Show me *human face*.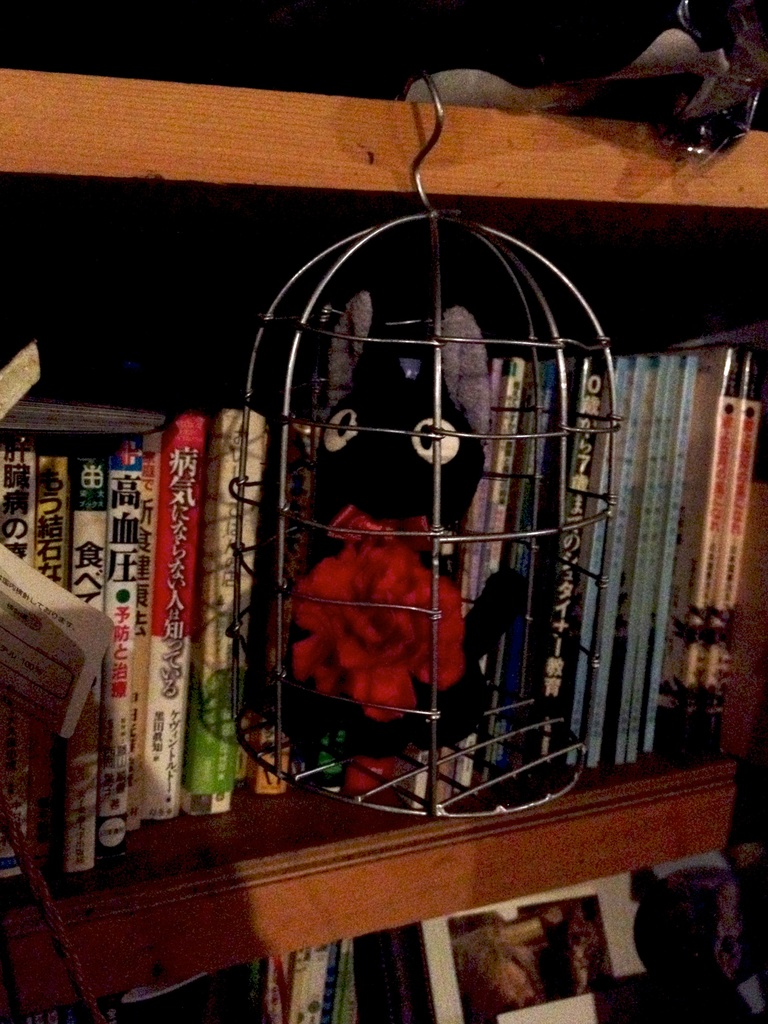
*human face* is here: 471,962,536,1023.
